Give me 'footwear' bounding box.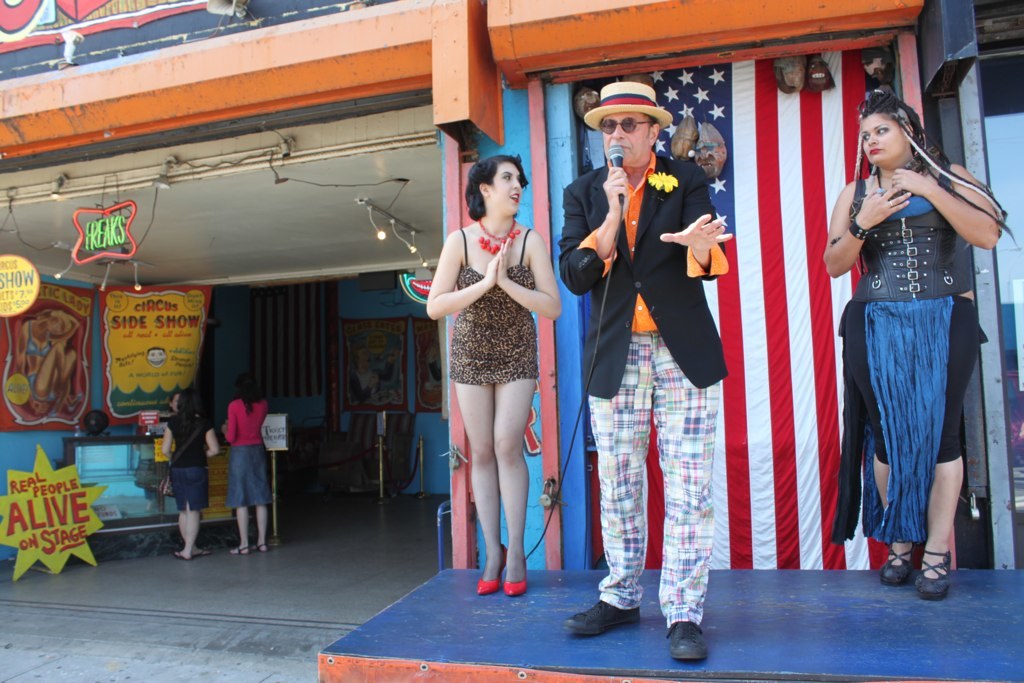
box=[251, 542, 267, 553].
